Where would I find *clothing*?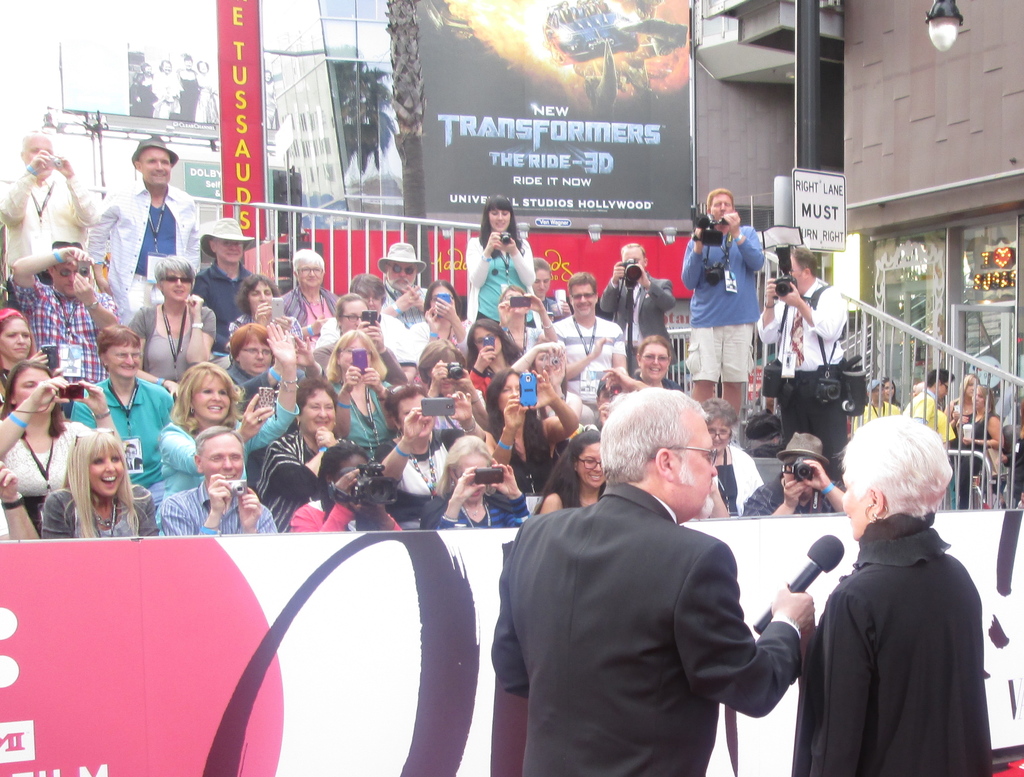
At Rect(153, 486, 278, 536).
